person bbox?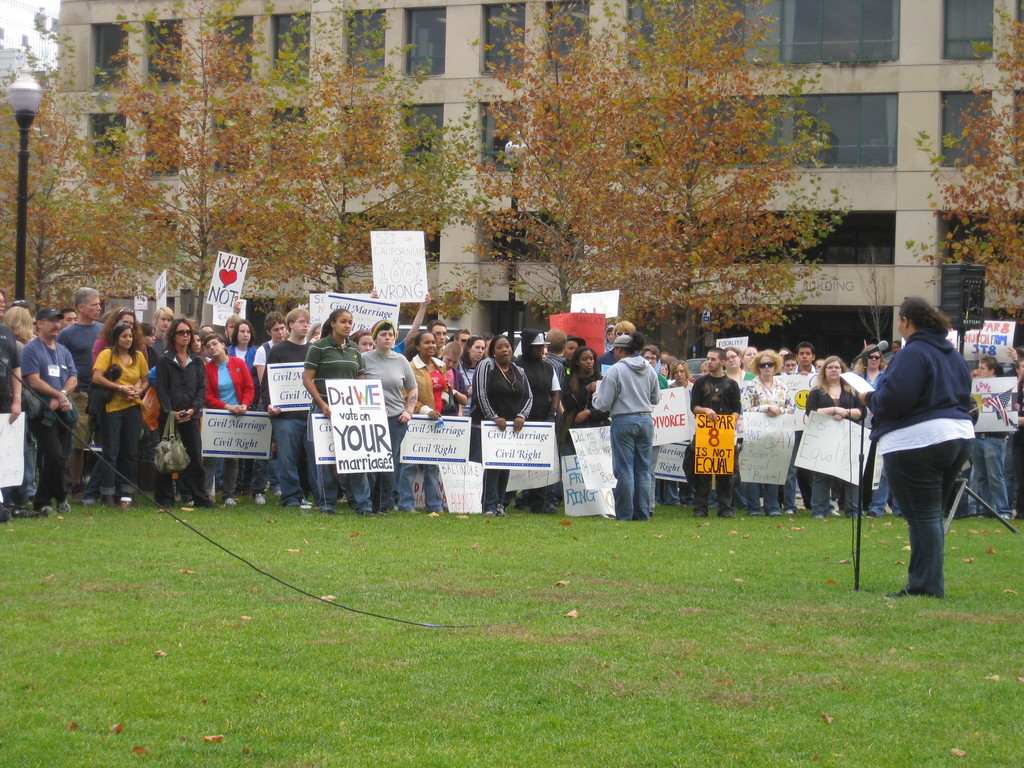
region(708, 346, 756, 510)
